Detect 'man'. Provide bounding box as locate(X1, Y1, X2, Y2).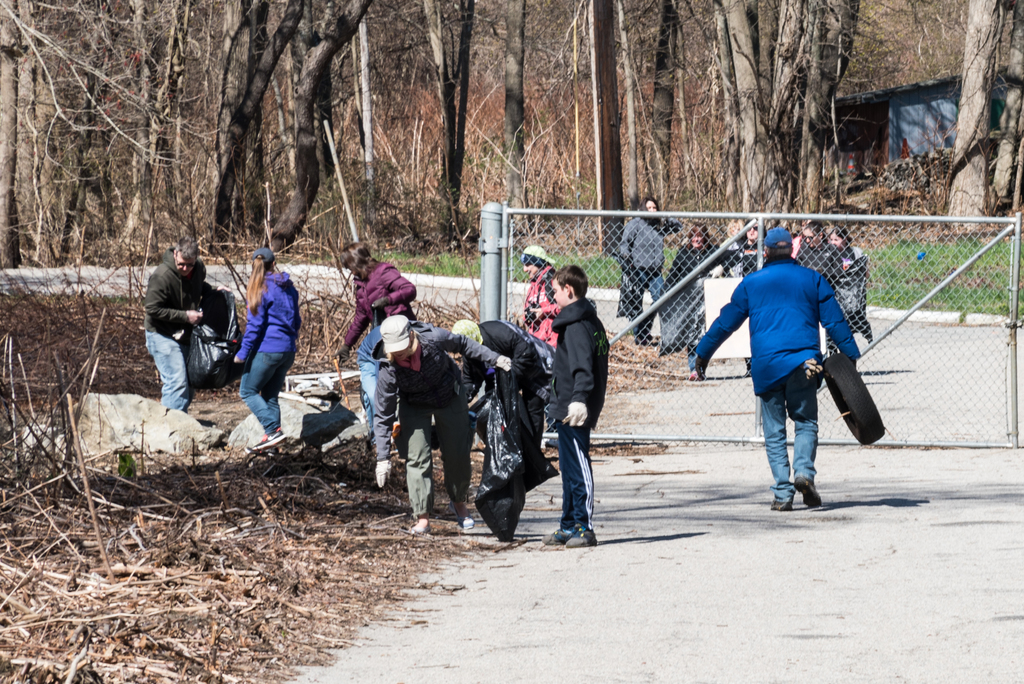
locate(515, 238, 566, 344).
